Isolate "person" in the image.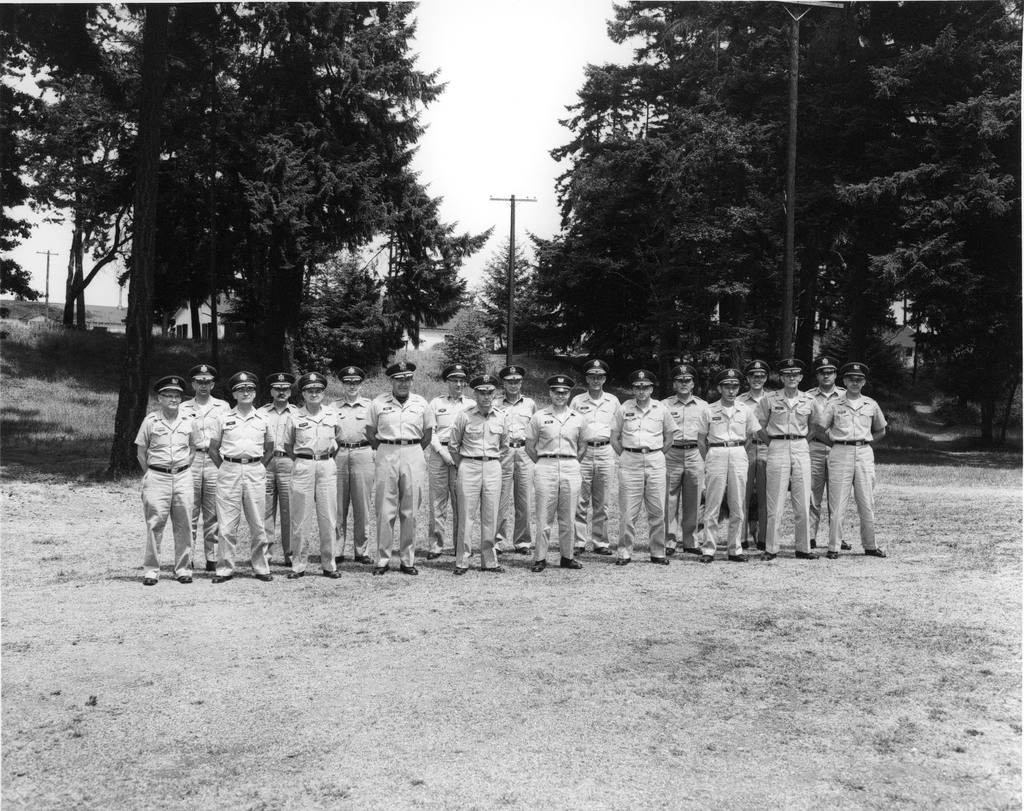
Isolated region: (left=491, top=372, right=536, bottom=561).
